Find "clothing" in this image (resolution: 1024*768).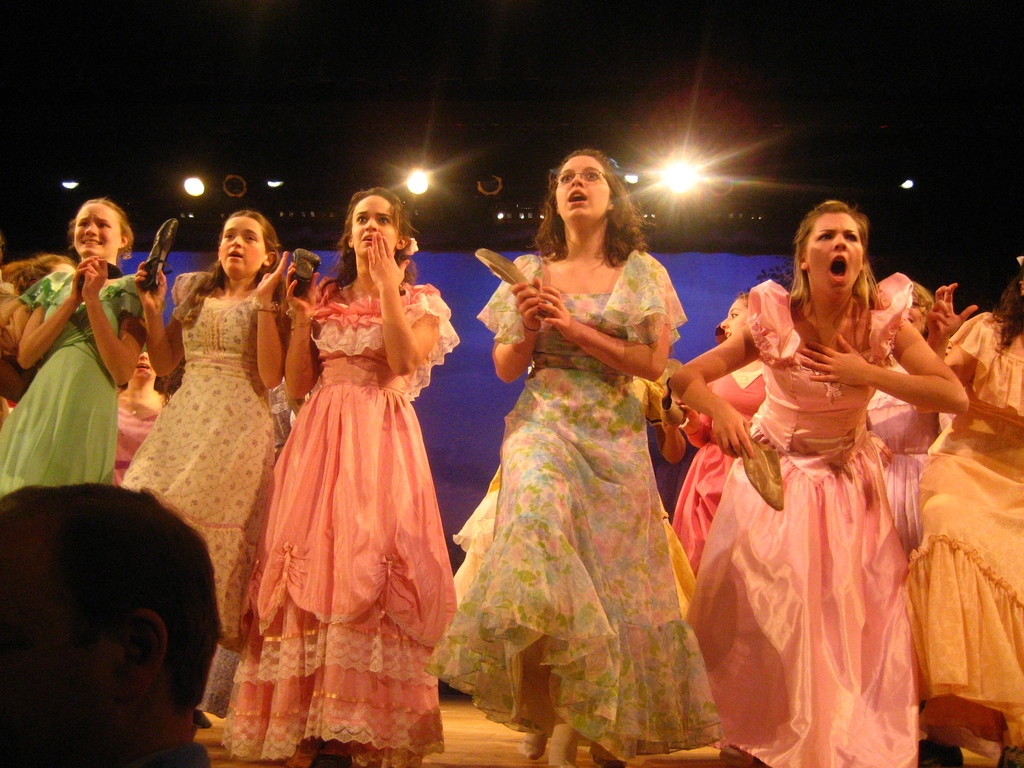
x1=429, y1=253, x2=716, y2=752.
